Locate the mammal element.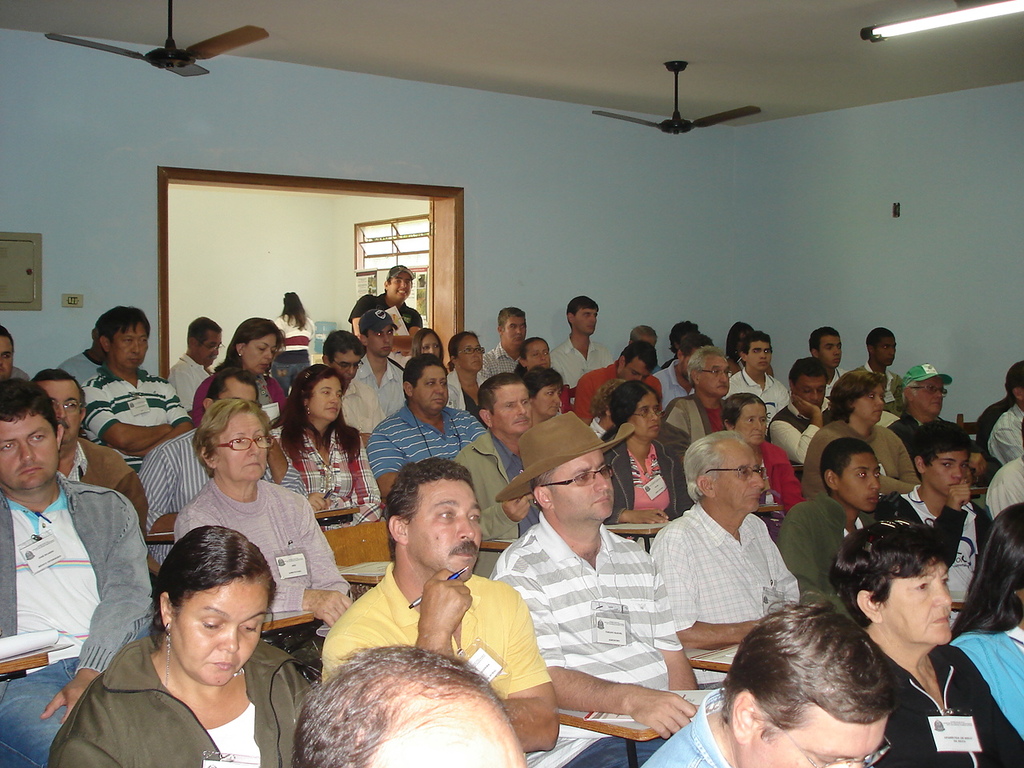
Element bbox: crop(166, 312, 224, 402).
